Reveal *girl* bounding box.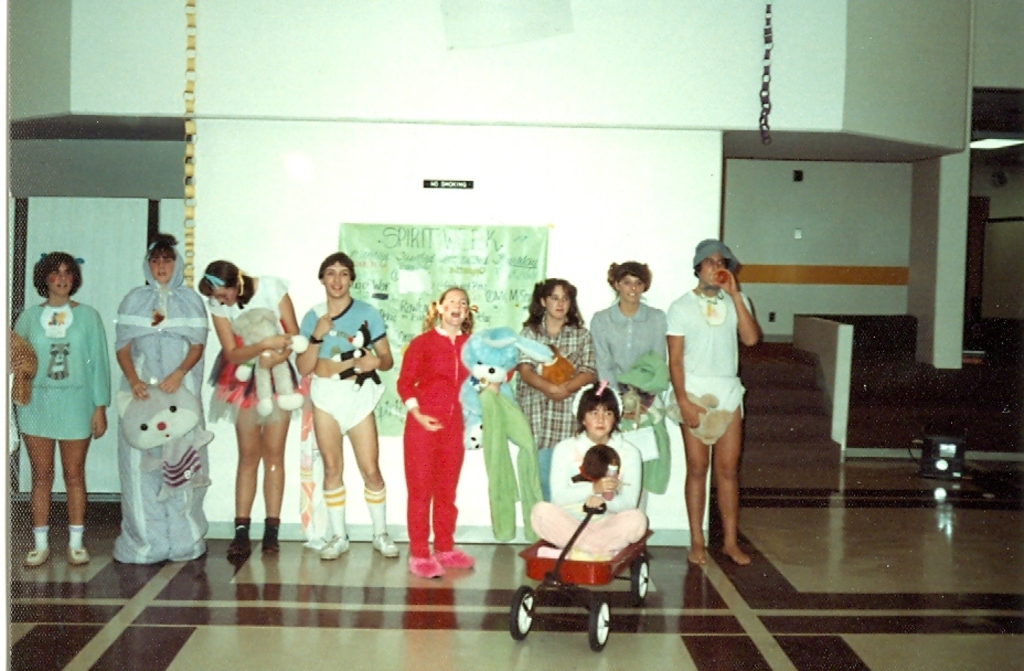
Revealed: [x1=299, y1=251, x2=396, y2=556].
